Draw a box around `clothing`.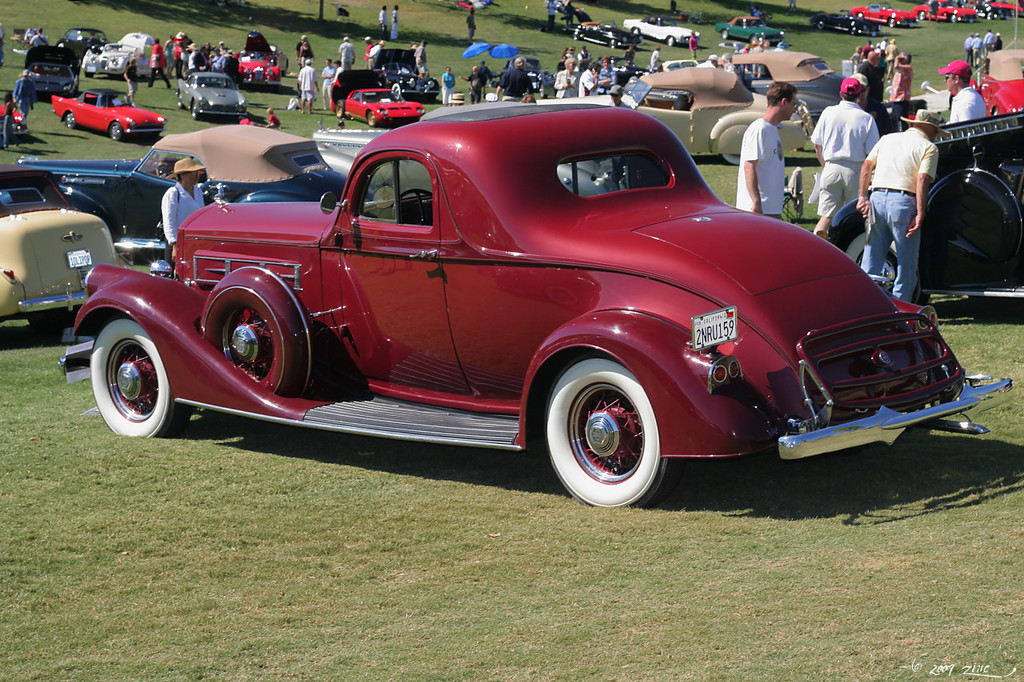
left=607, top=101, right=631, bottom=110.
